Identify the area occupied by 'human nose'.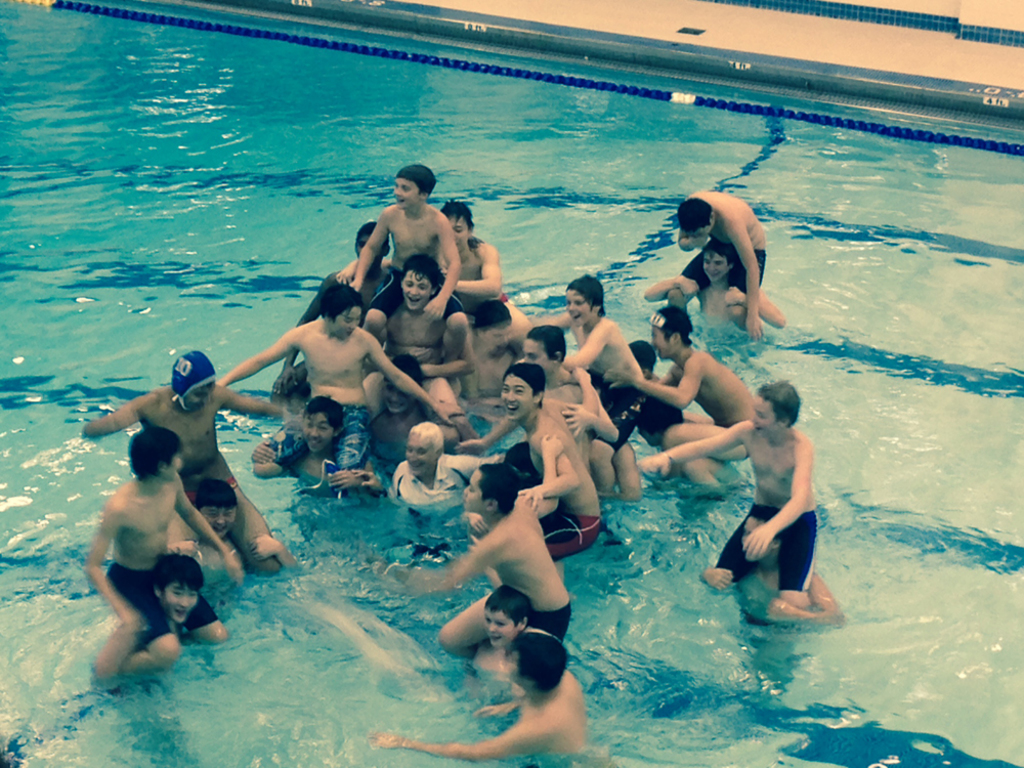
Area: crop(311, 431, 317, 434).
